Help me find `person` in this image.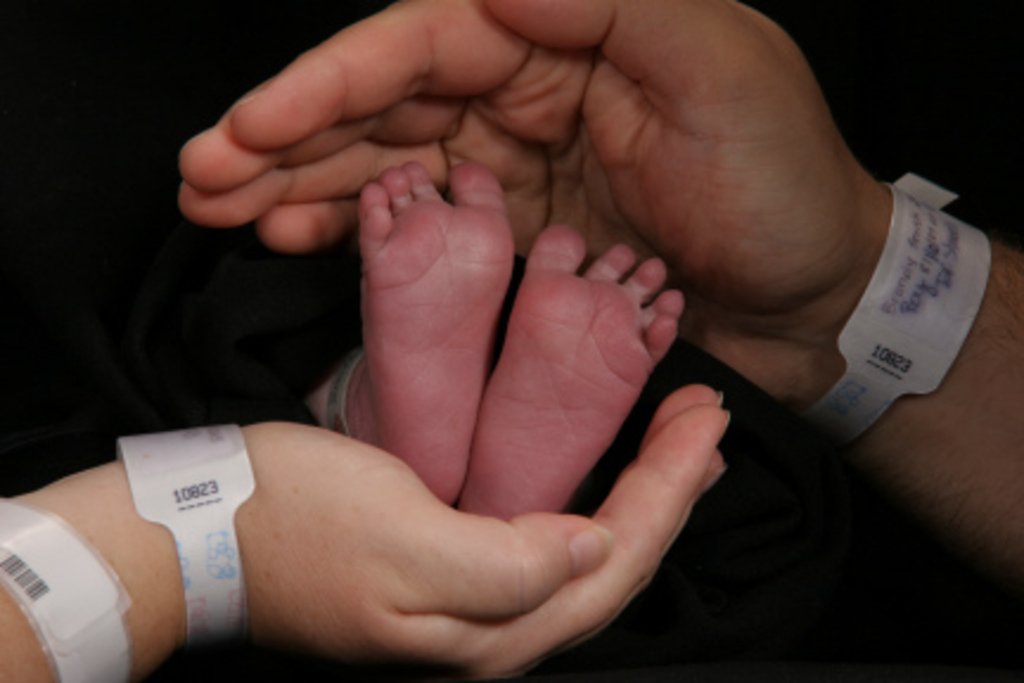
Found it: box(180, 0, 1022, 588).
